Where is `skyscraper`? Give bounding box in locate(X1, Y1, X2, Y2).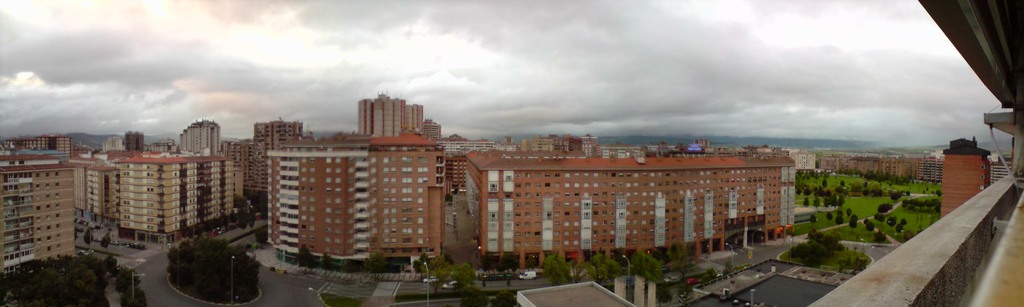
locate(243, 127, 447, 267).
